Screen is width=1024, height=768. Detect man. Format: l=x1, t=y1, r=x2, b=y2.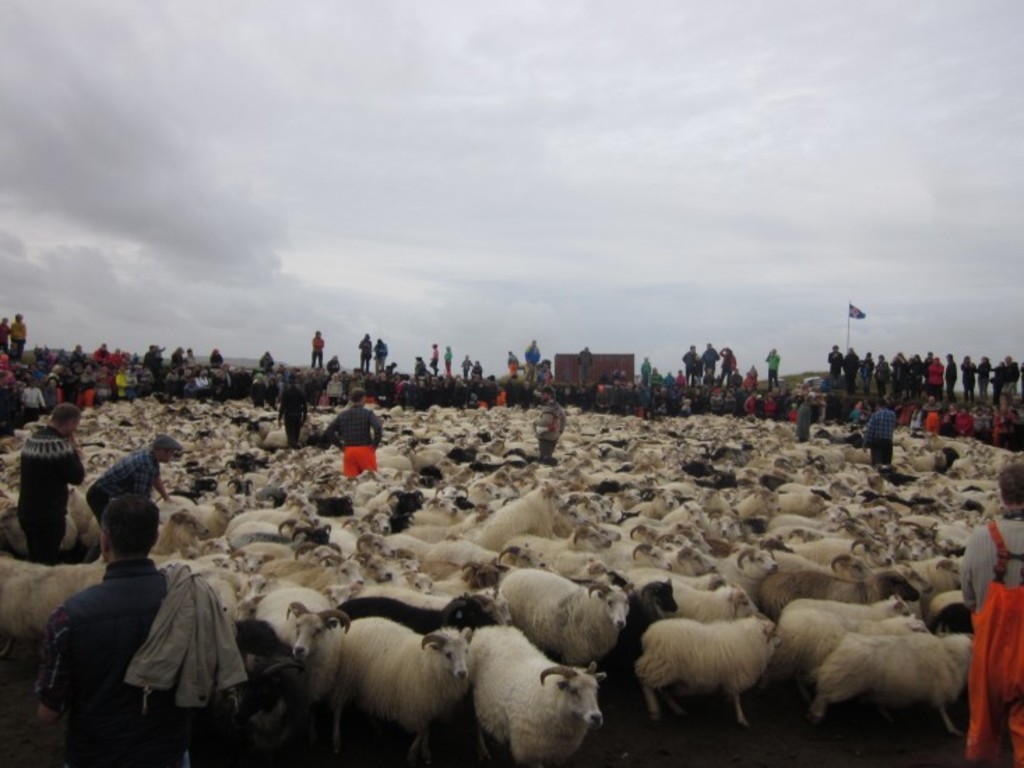
l=841, t=348, r=863, b=391.
